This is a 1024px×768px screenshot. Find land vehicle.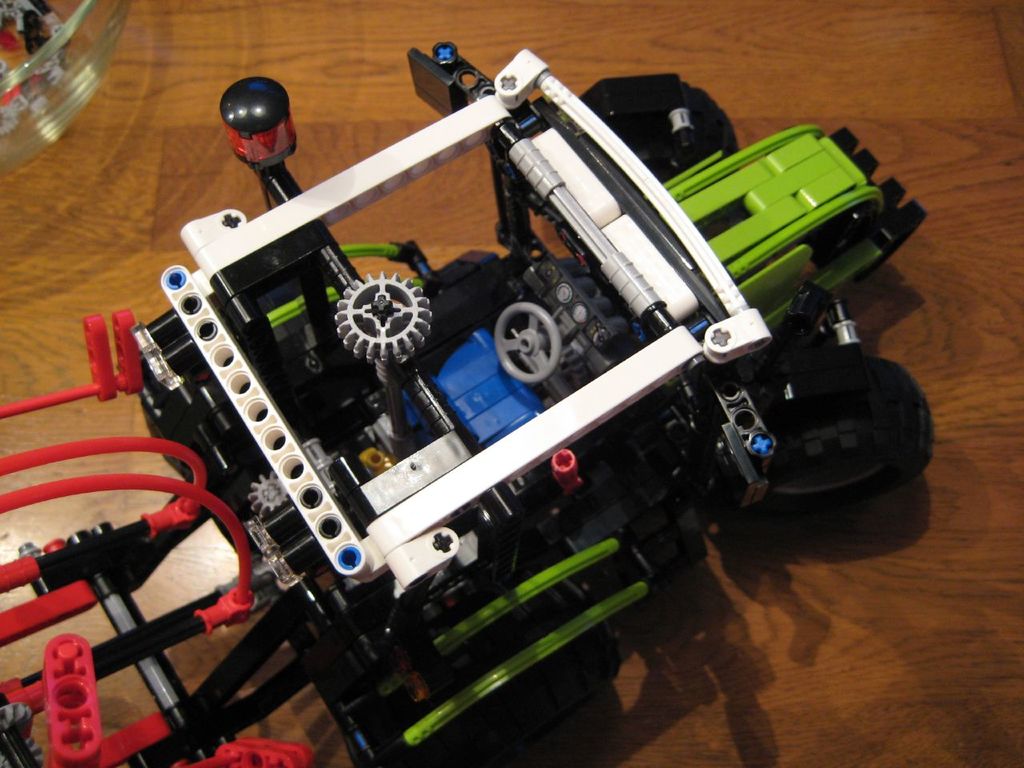
Bounding box: rect(0, 40, 938, 767).
